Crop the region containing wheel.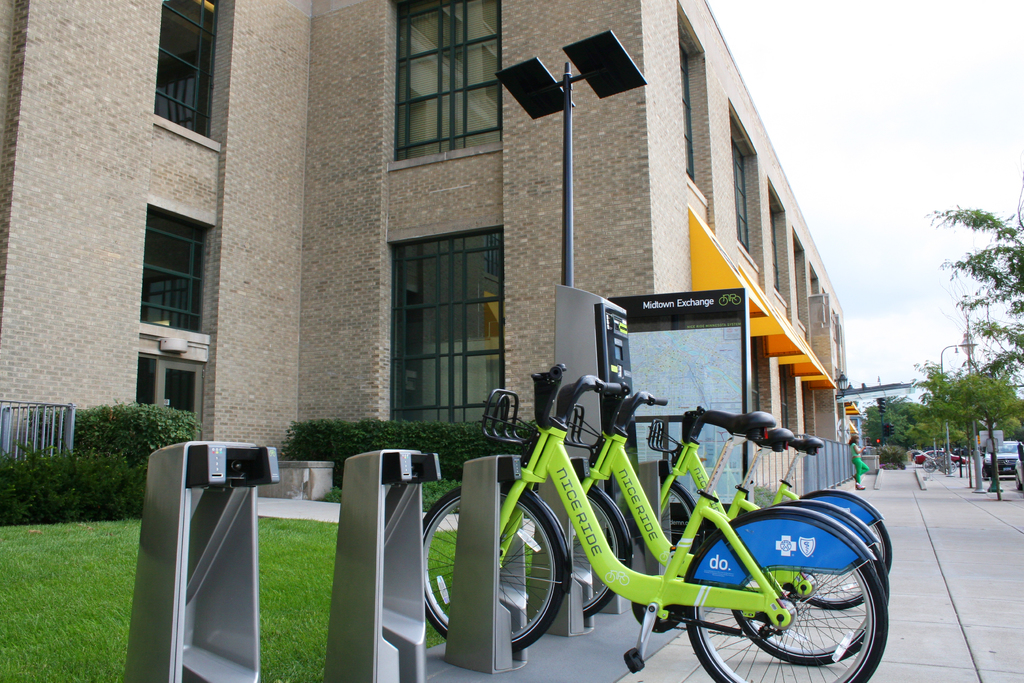
Crop region: bbox(579, 486, 635, 620).
